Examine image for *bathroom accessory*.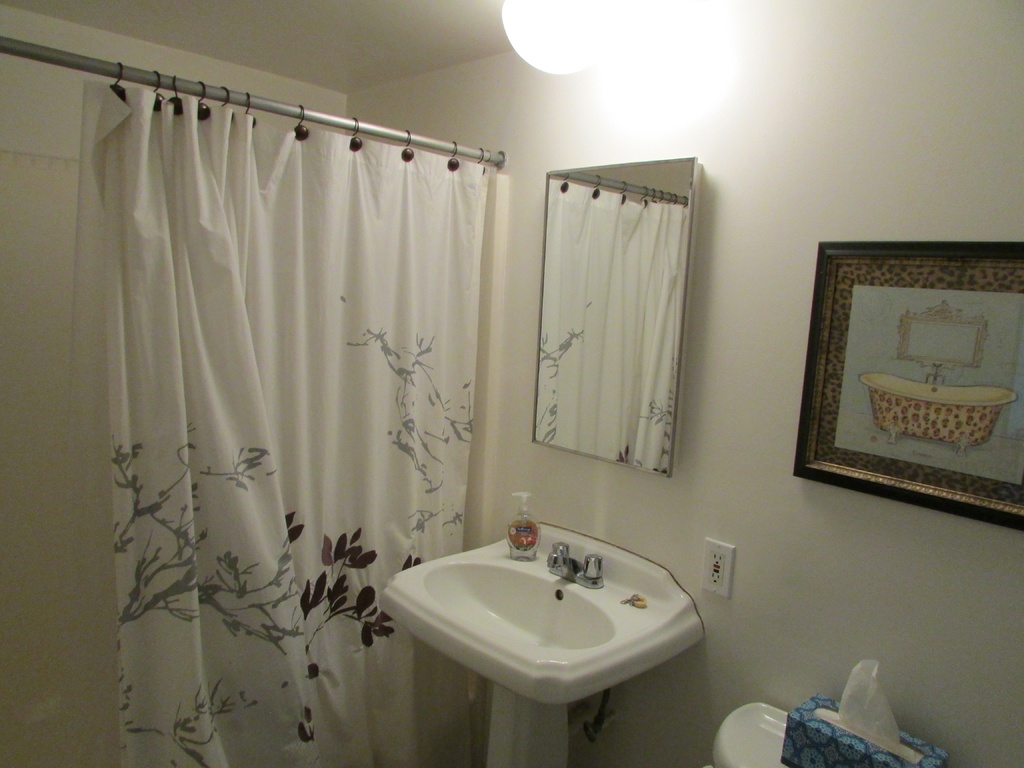
Examination result: <bbox>541, 539, 575, 581</bbox>.
